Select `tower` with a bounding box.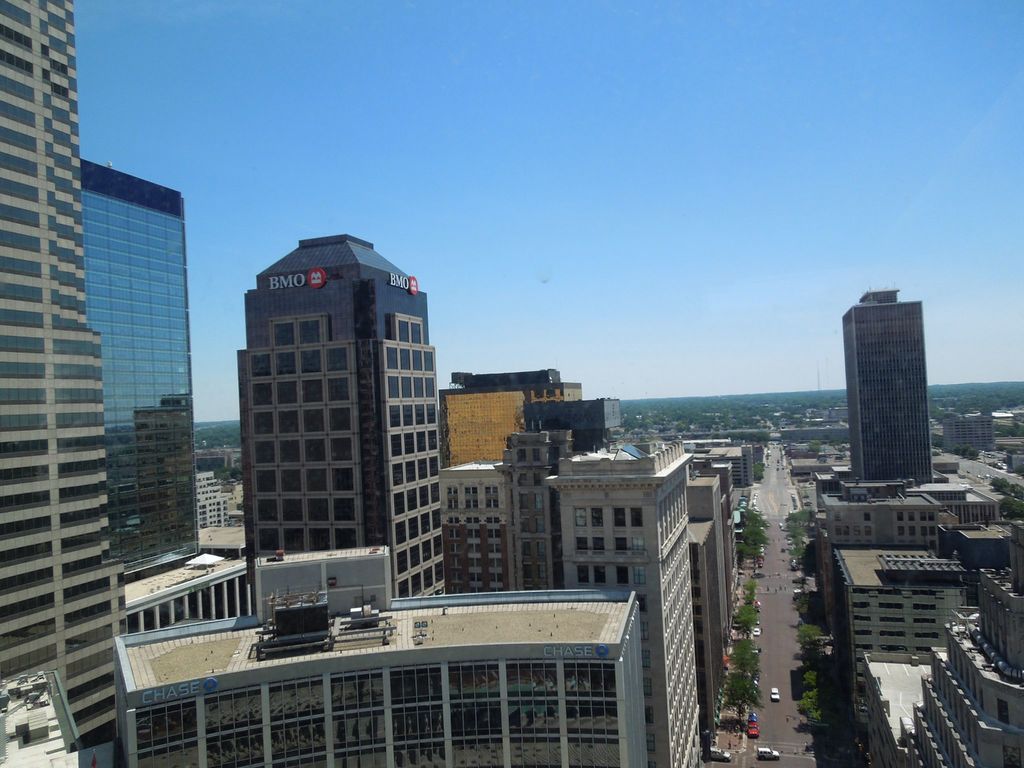
{"x1": 839, "y1": 287, "x2": 936, "y2": 476}.
